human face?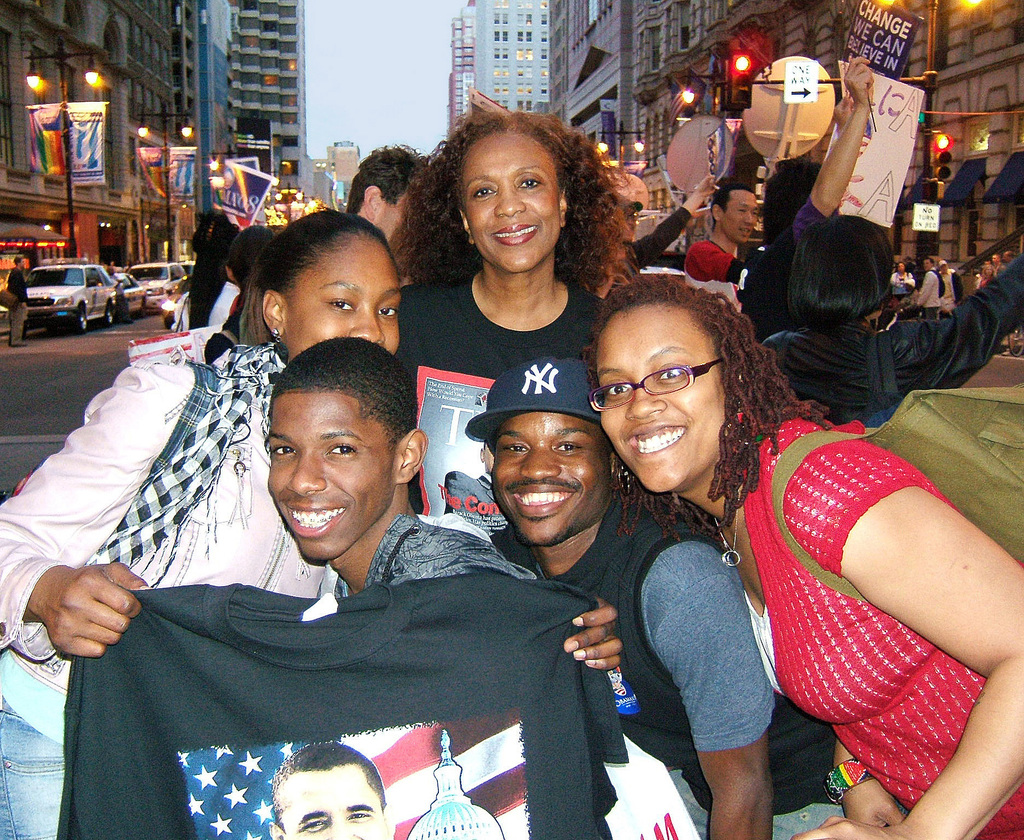
[left=590, top=309, right=719, bottom=492]
